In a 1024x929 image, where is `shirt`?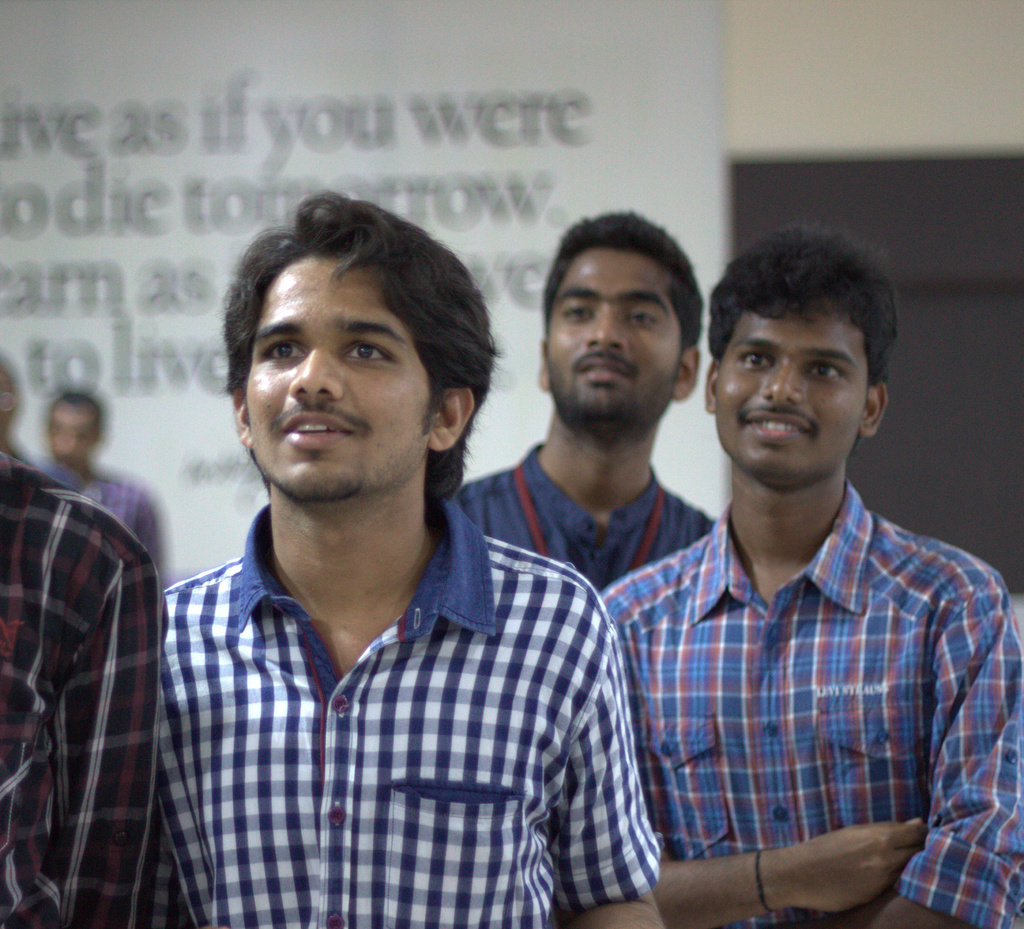
bbox=[586, 485, 1020, 928].
